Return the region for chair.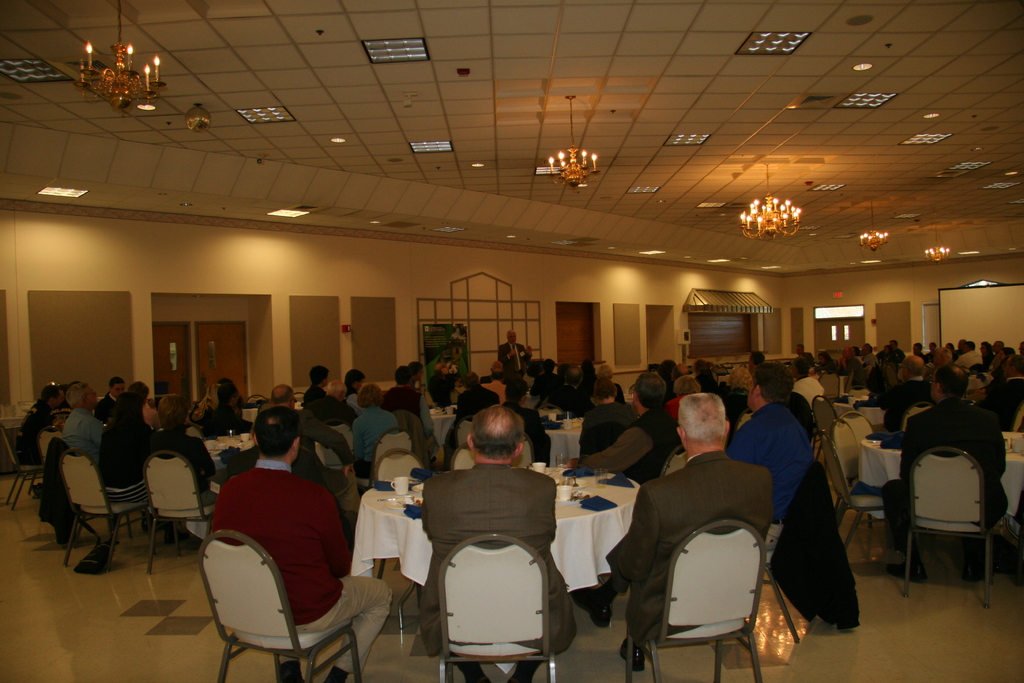
Rect(508, 436, 534, 466).
